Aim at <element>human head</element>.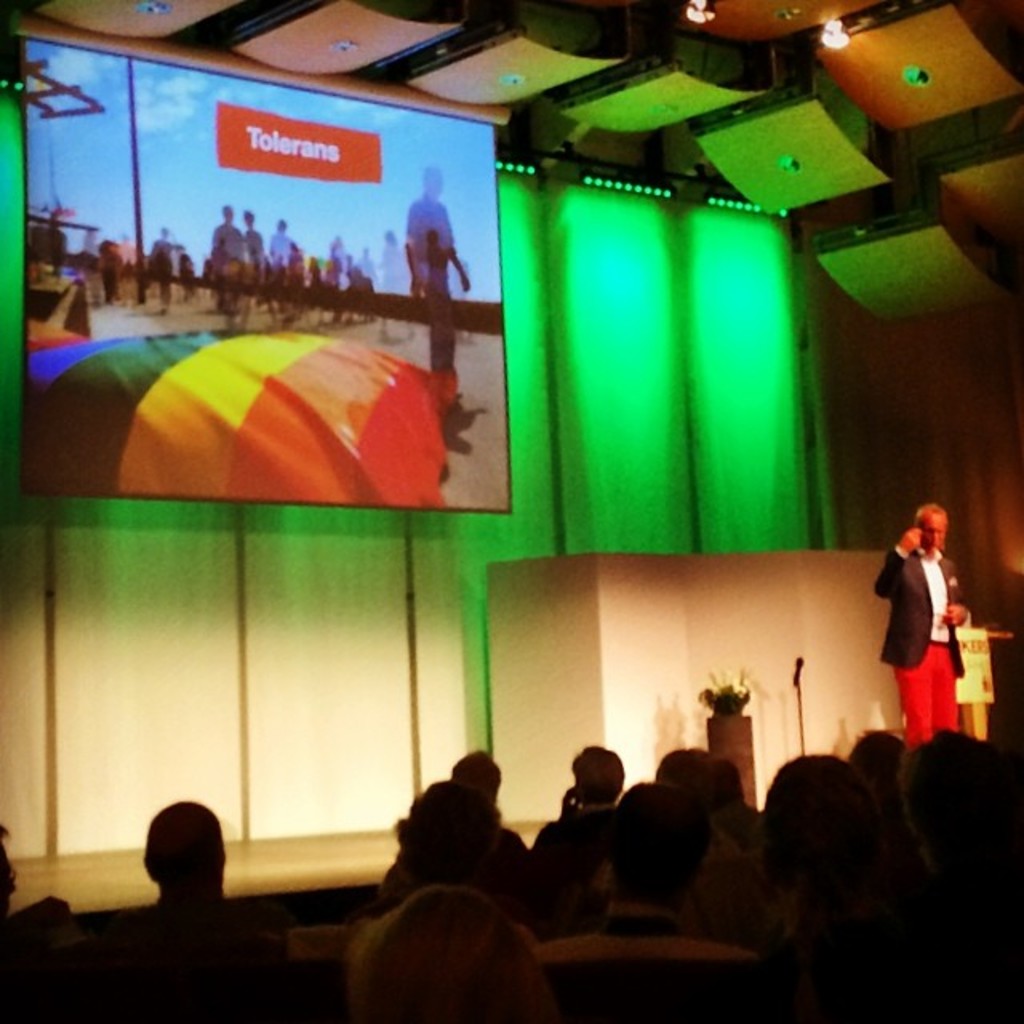
Aimed at <region>133, 803, 224, 890</region>.
